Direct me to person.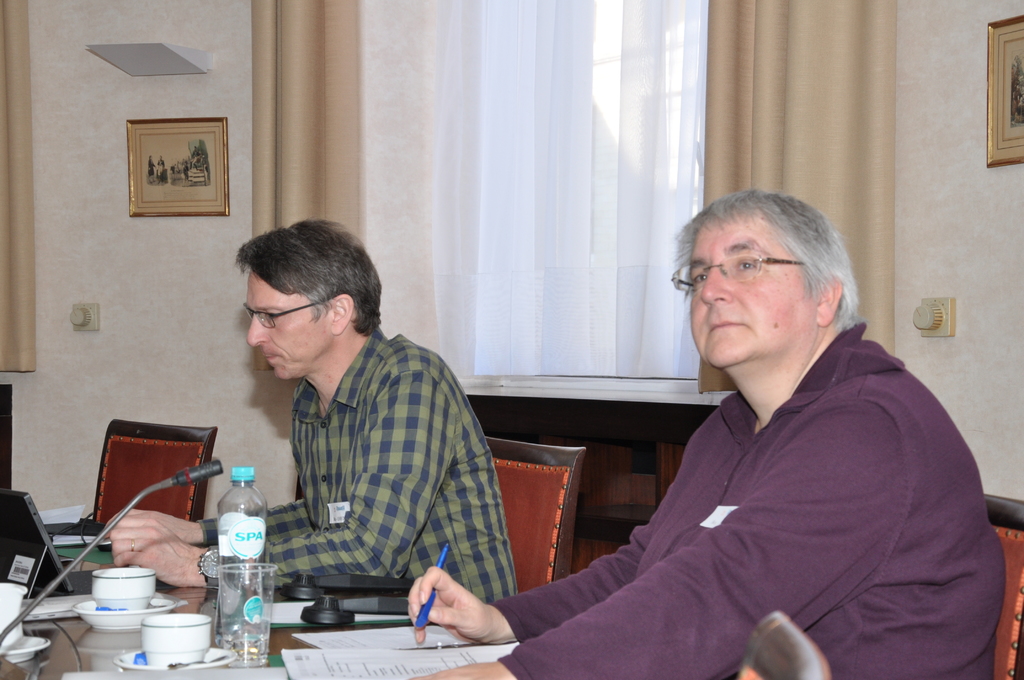
Direction: bbox=(107, 222, 513, 627).
